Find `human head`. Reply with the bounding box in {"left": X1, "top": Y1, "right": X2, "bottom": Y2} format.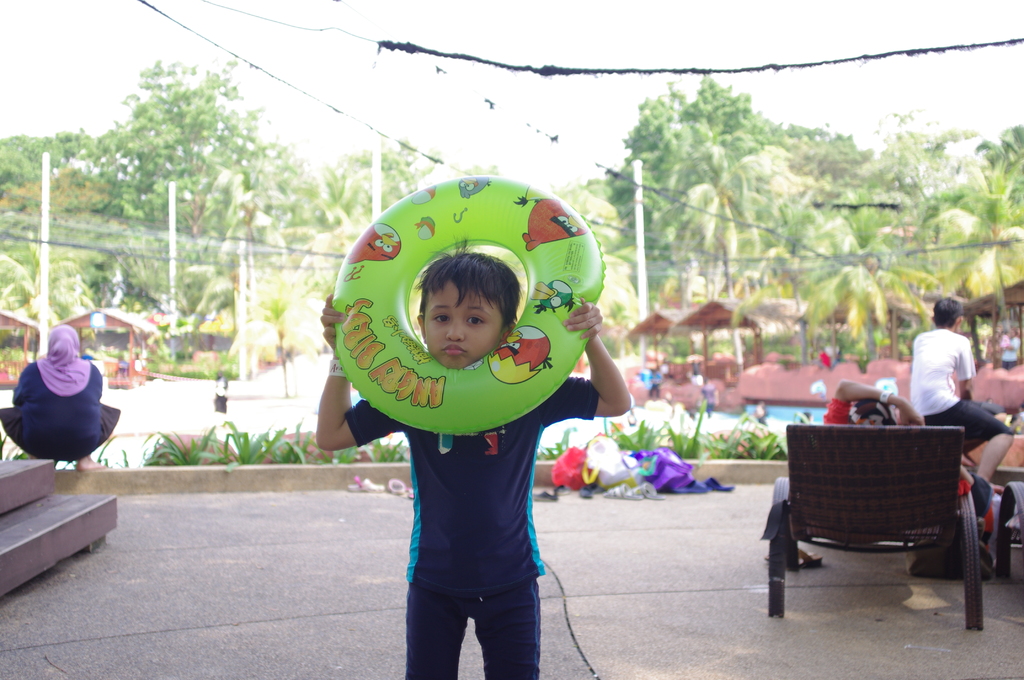
{"left": 411, "top": 253, "right": 520, "bottom": 368}.
